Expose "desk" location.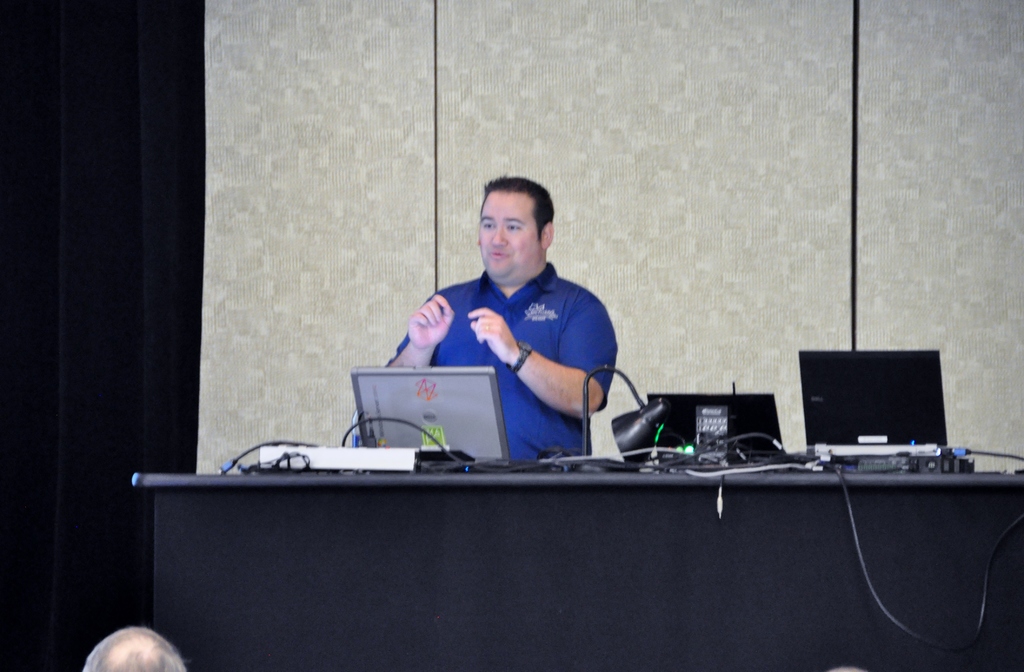
Exposed at [151,449,952,661].
